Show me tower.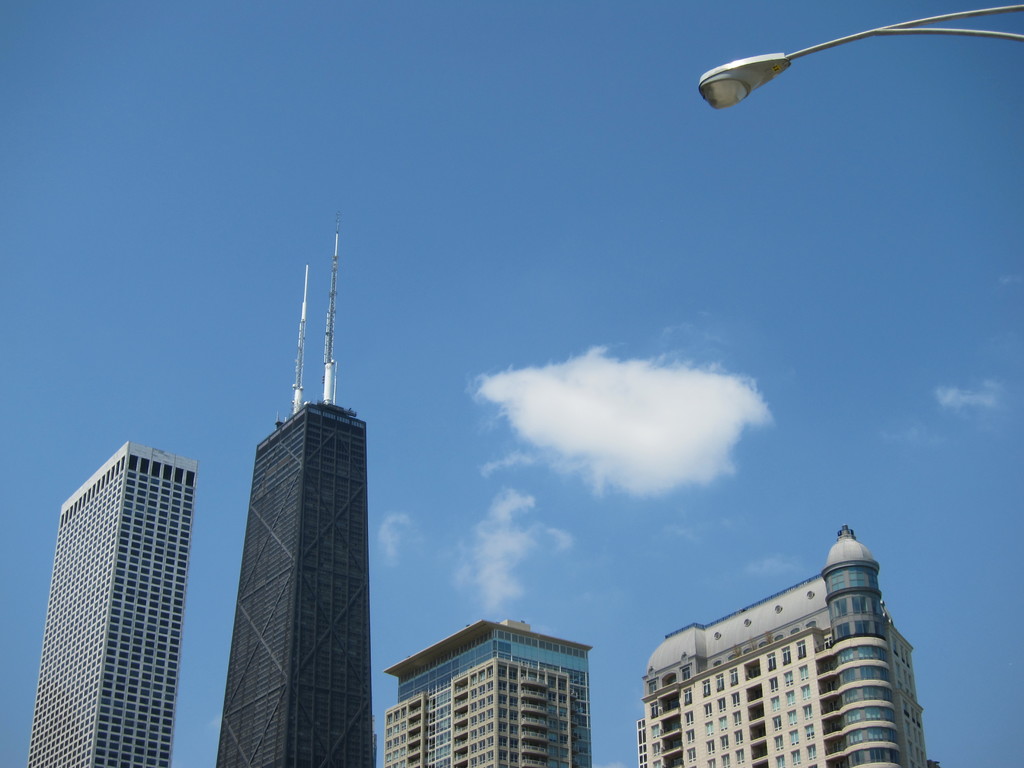
tower is here: Rect(385, 610, 592, 767).
